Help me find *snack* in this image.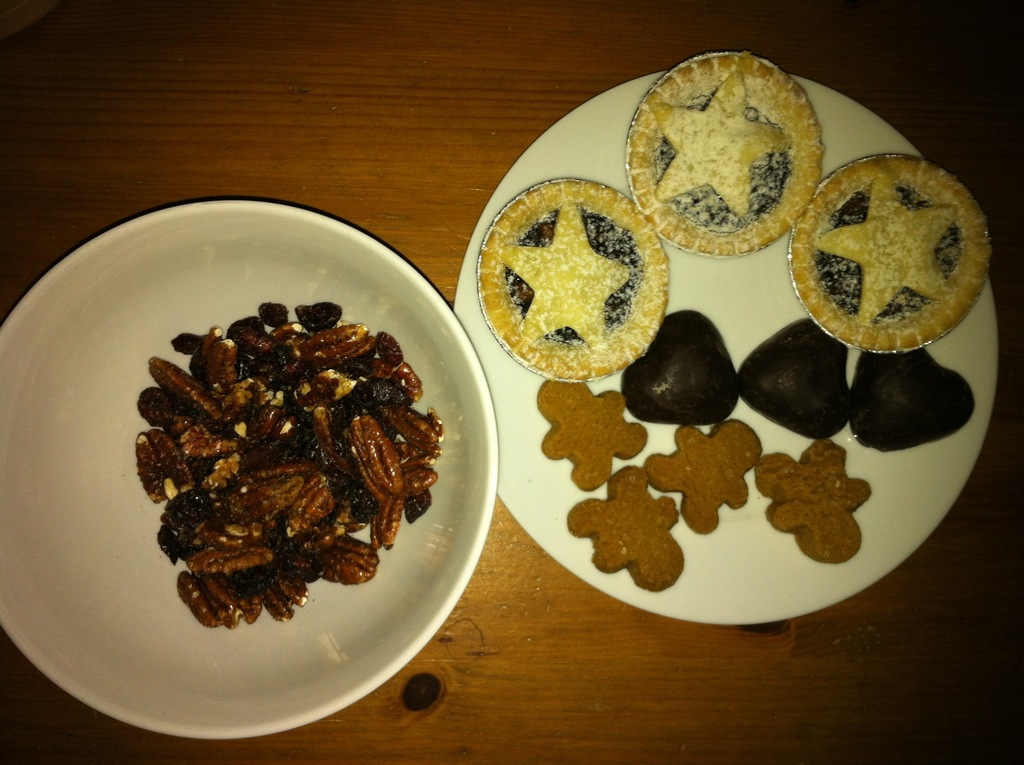
Found it: bbox=[794, 150, 988, 351].
